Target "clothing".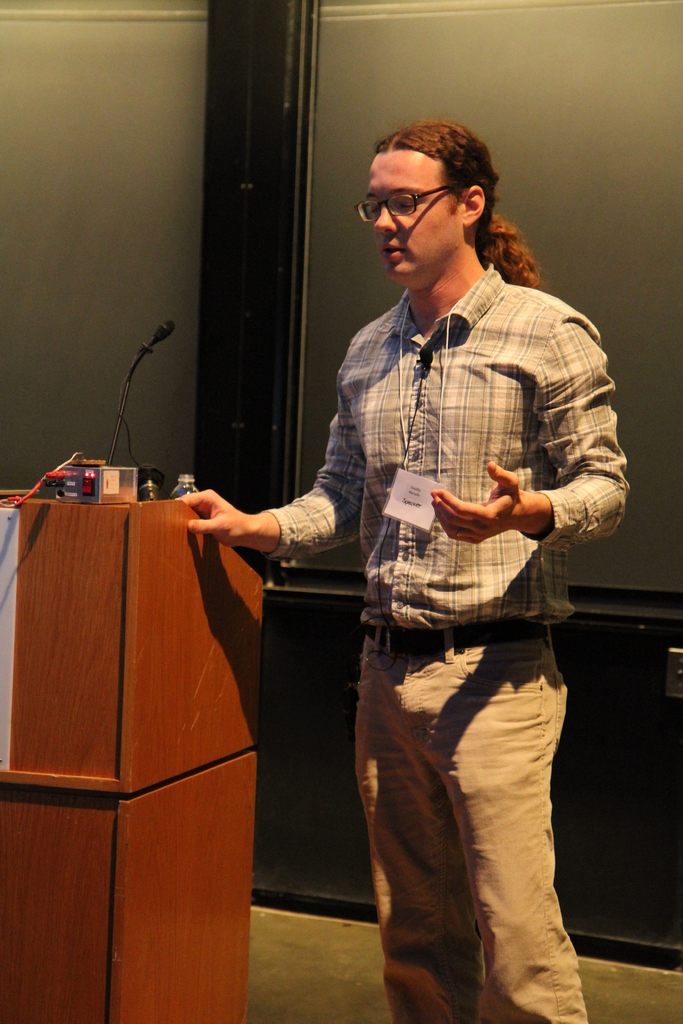
Target region: [left=243, top=279, right=613, bottom=1023].
